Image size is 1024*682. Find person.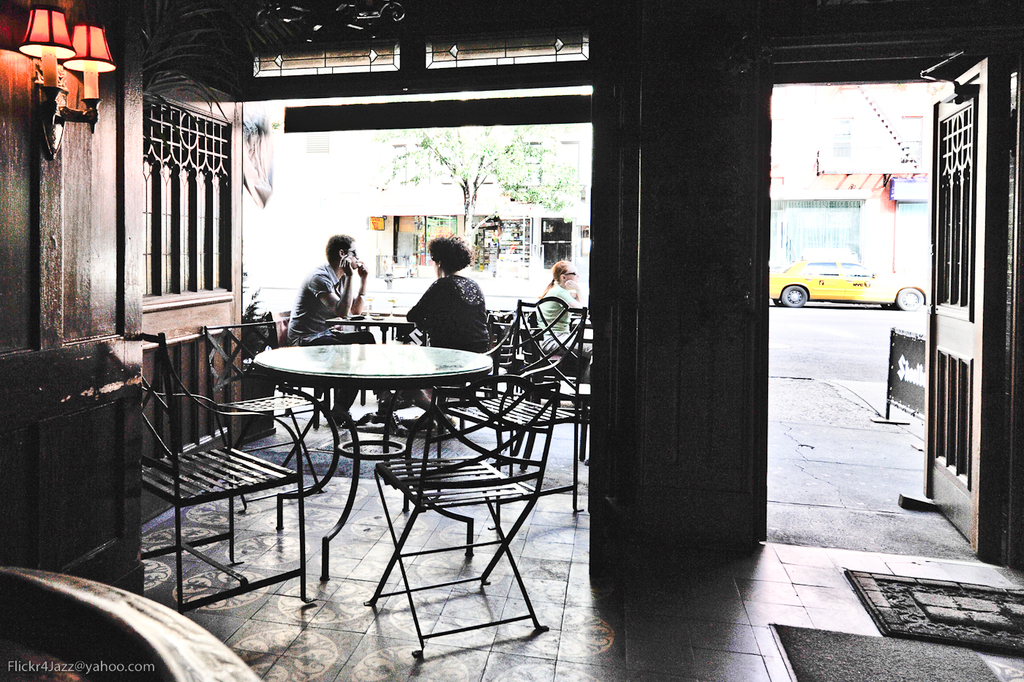
<box>406,231,495,432</box>.
